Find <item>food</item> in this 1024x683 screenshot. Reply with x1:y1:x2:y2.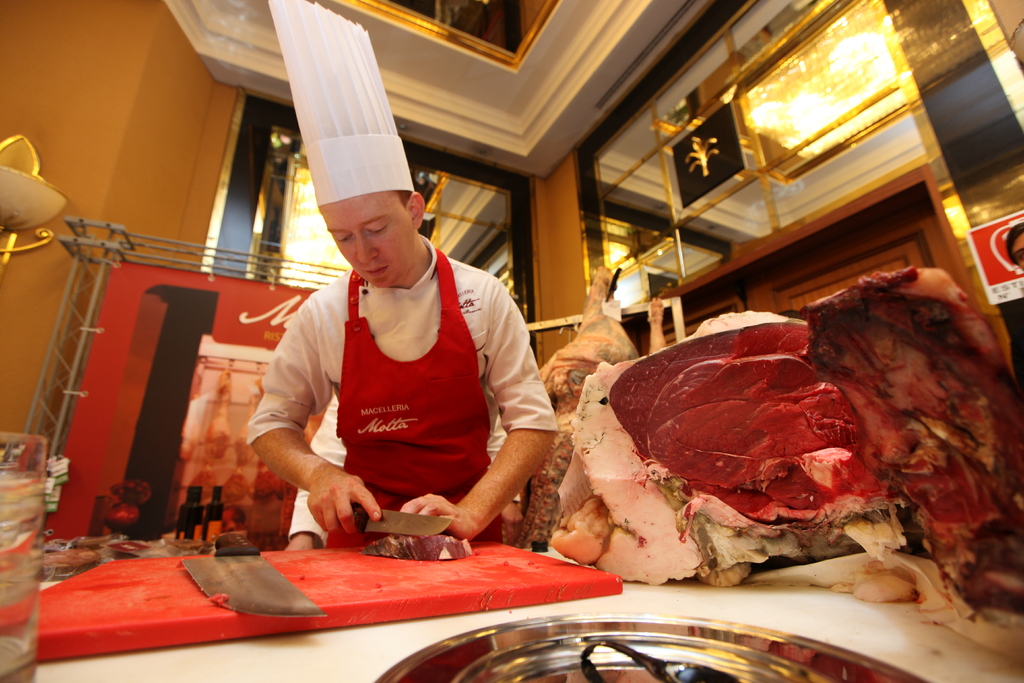
550:329:942:579.
